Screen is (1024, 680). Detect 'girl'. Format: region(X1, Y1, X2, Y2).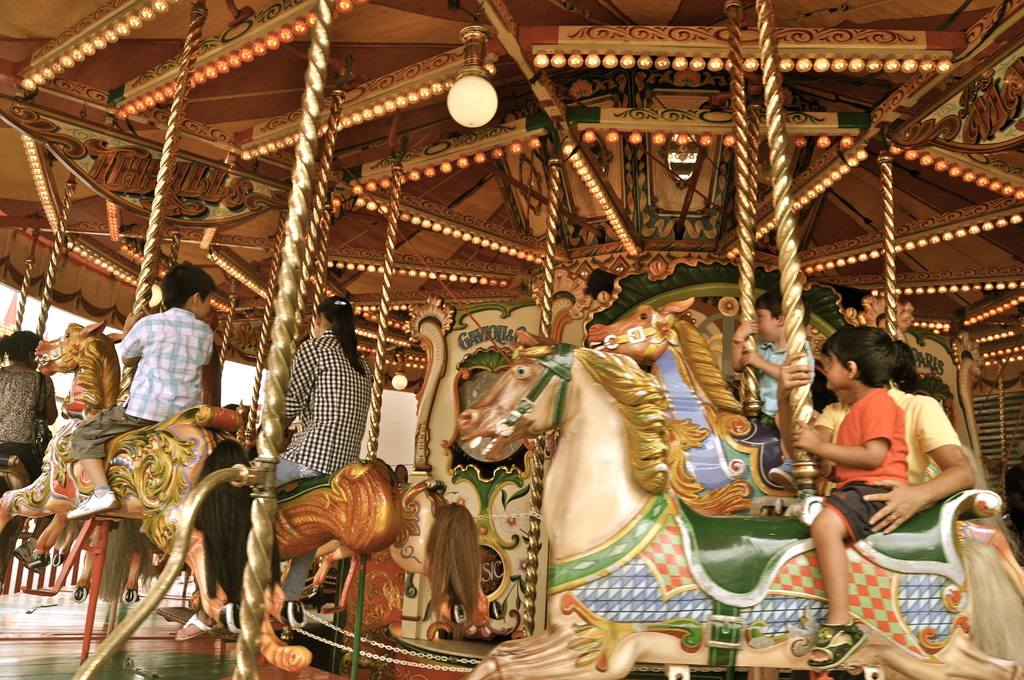
region(173, 296, 375, 644).
